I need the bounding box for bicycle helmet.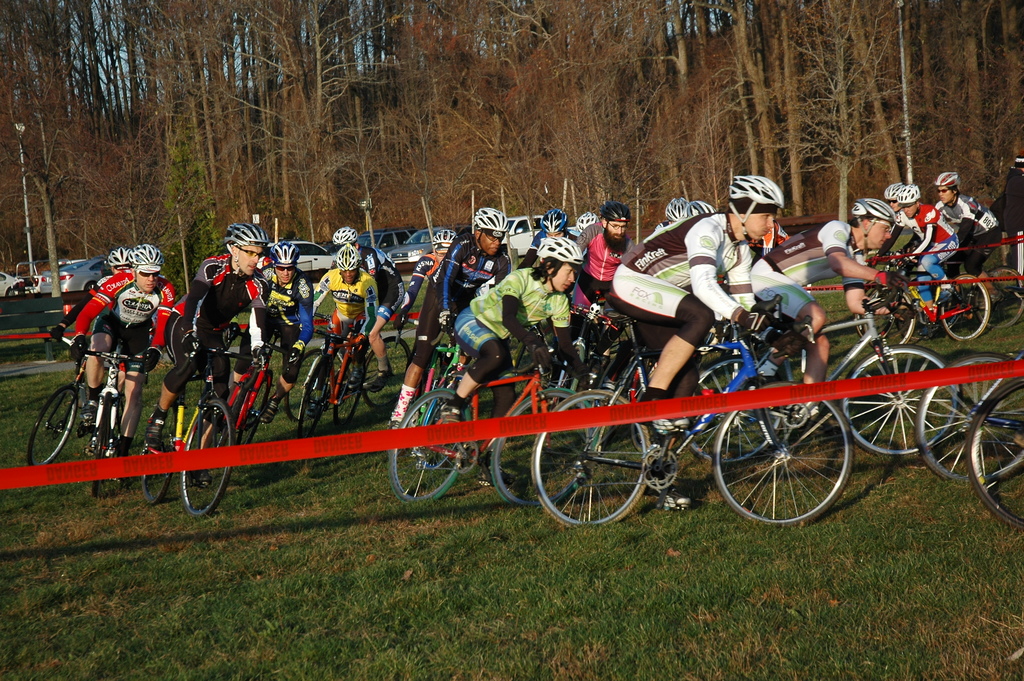
Here it is: [x1=675, y1=205, x2=719, y2=217].
